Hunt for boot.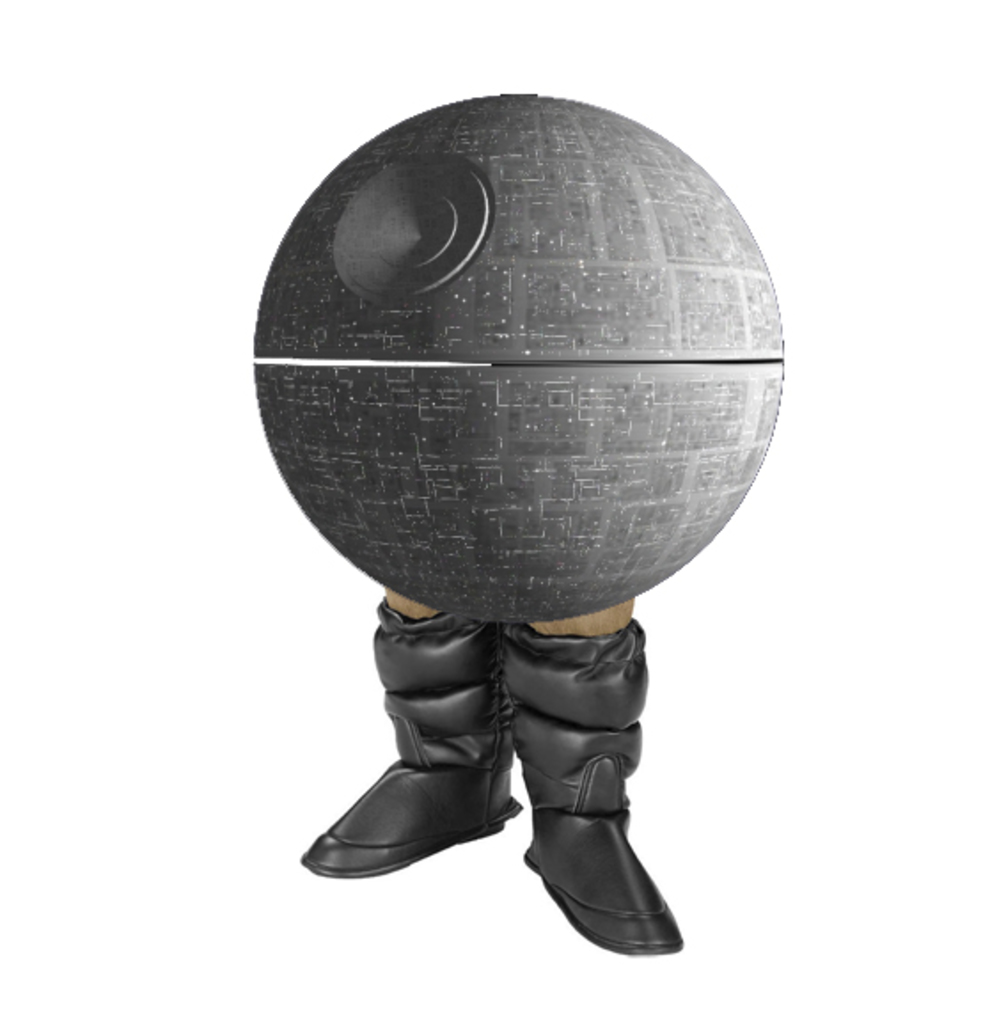
Hunted down at [x1=475, y1=639, x2=676, y2=965].
